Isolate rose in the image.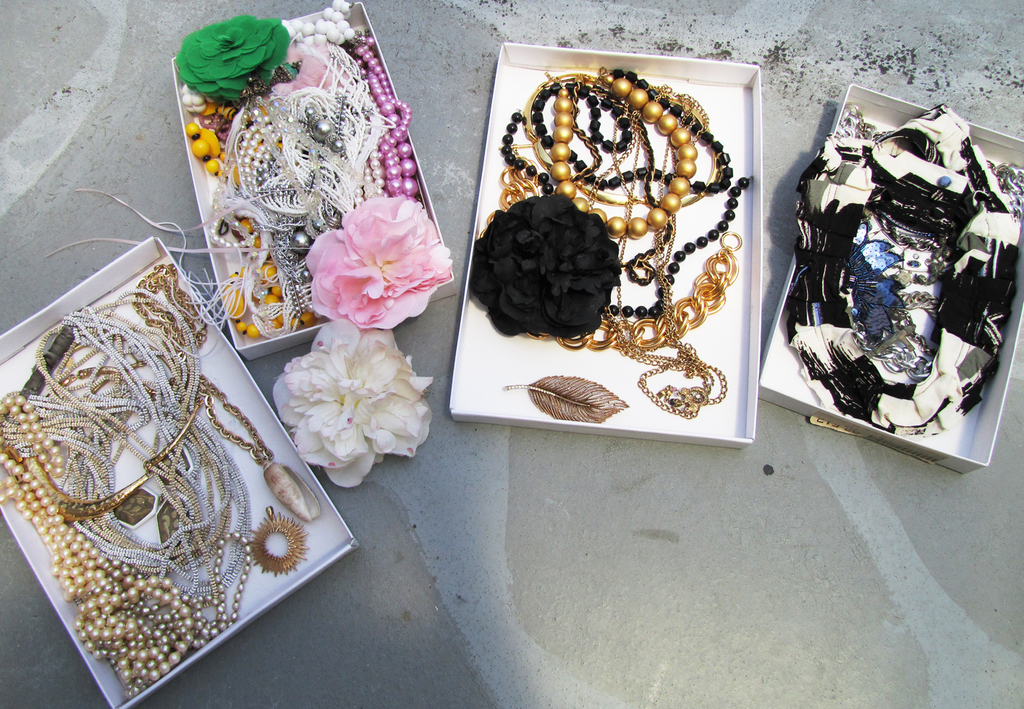
Isolated region: [272,317,430,491].
